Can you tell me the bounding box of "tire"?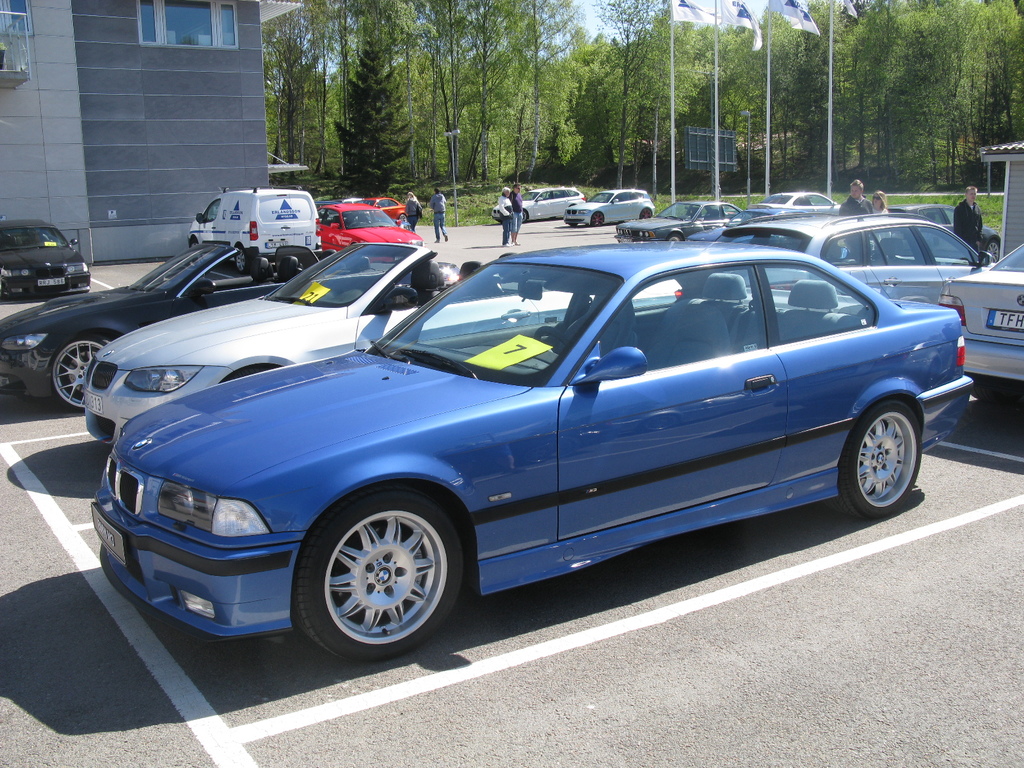
crop(186, 236, 197, 246).
